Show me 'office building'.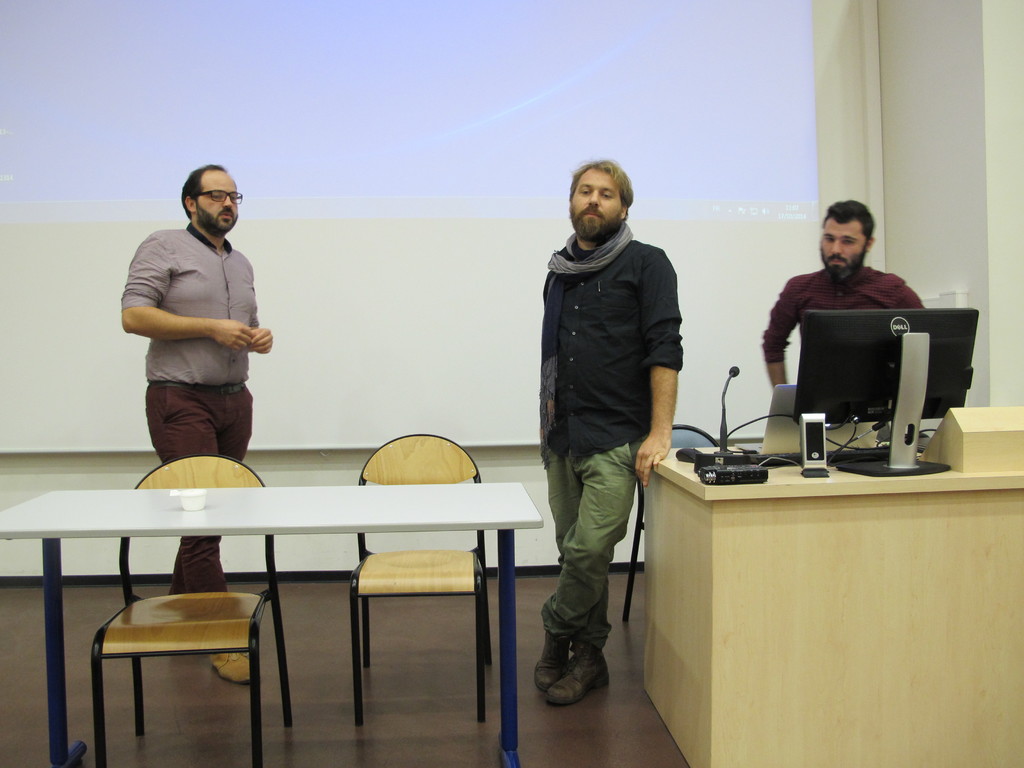
'office building' is here: (0, 83, 1023, 747).
